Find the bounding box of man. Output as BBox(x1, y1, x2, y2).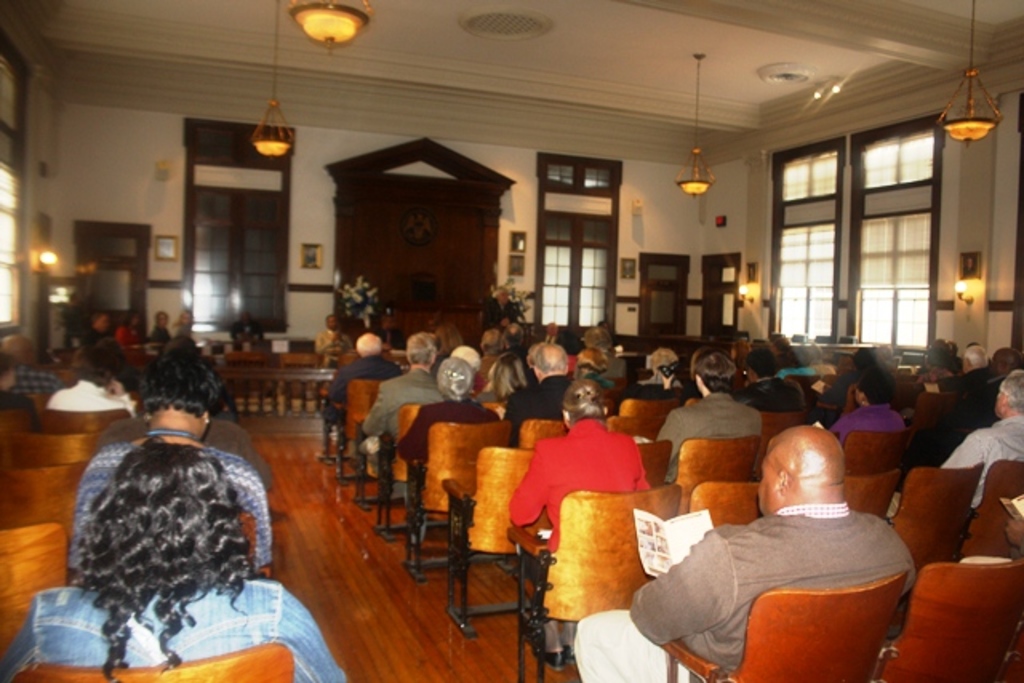
BBox(648, 353, 768, 485).
